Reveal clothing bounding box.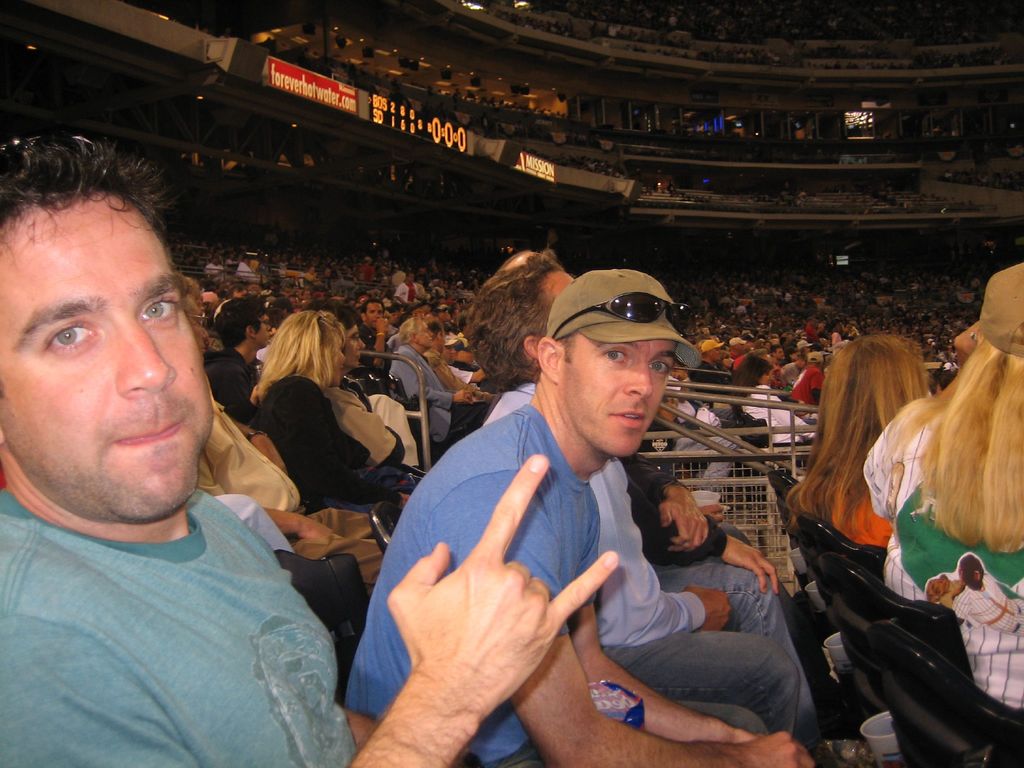
Revealed: [392,340,490,447].
